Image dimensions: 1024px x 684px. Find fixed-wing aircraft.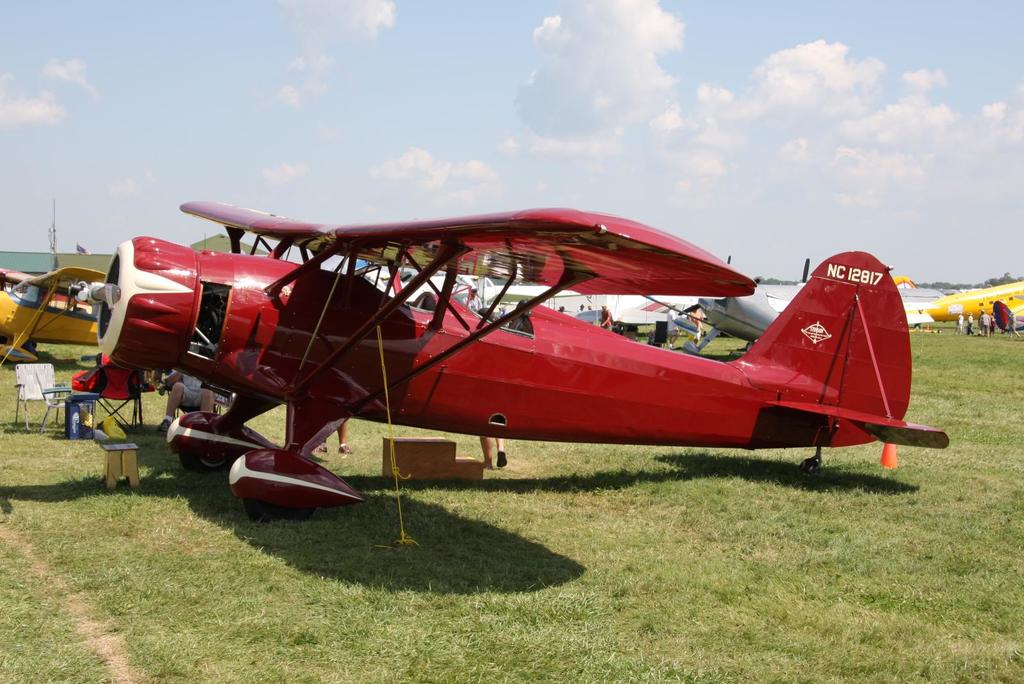
[x1=675, y1=255, x2=948, y2=356].
